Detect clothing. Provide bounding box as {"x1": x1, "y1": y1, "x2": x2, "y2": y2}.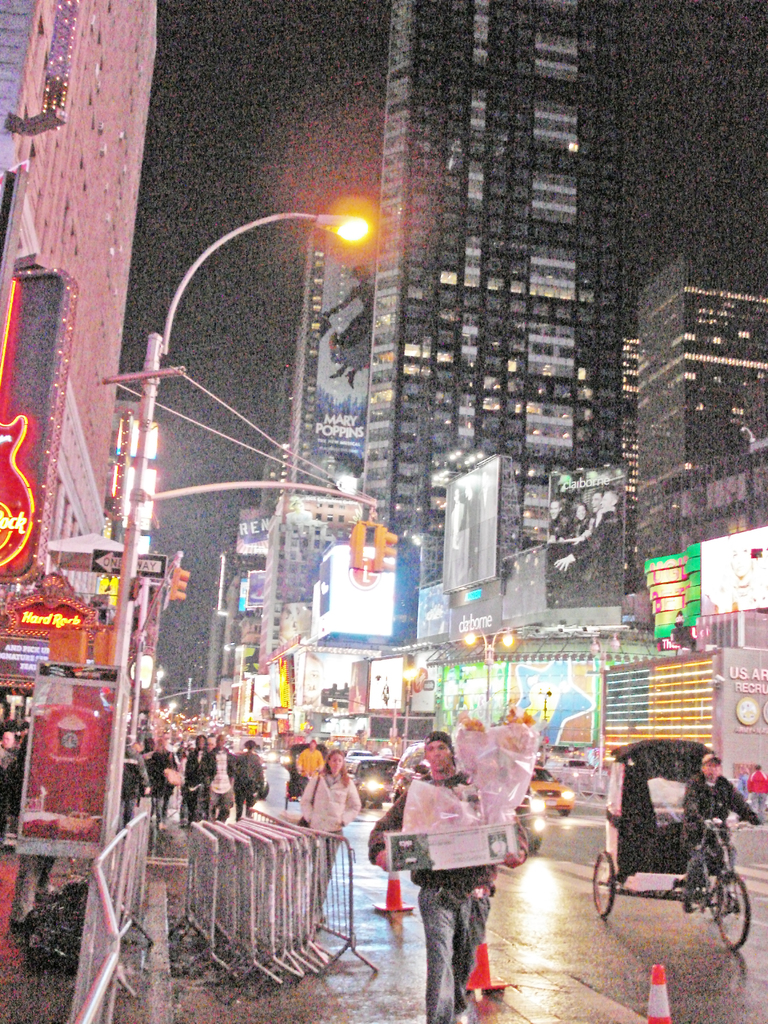
{"x1": 675, "y1": 781, "x2": 765, "y2": 867}.
